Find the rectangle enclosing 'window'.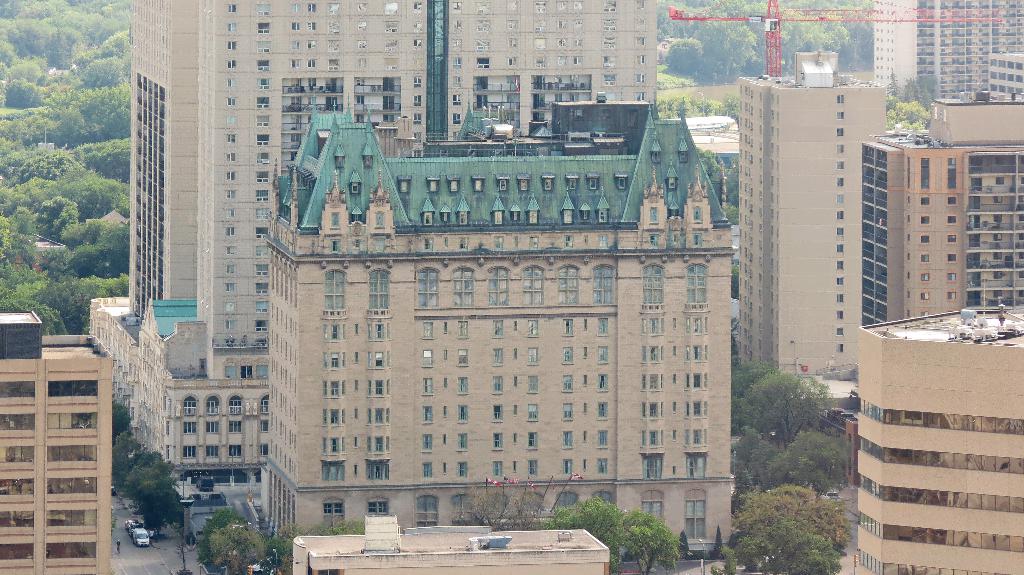
pyautogui.locateOnScreen(420, 434, 433, 449).
